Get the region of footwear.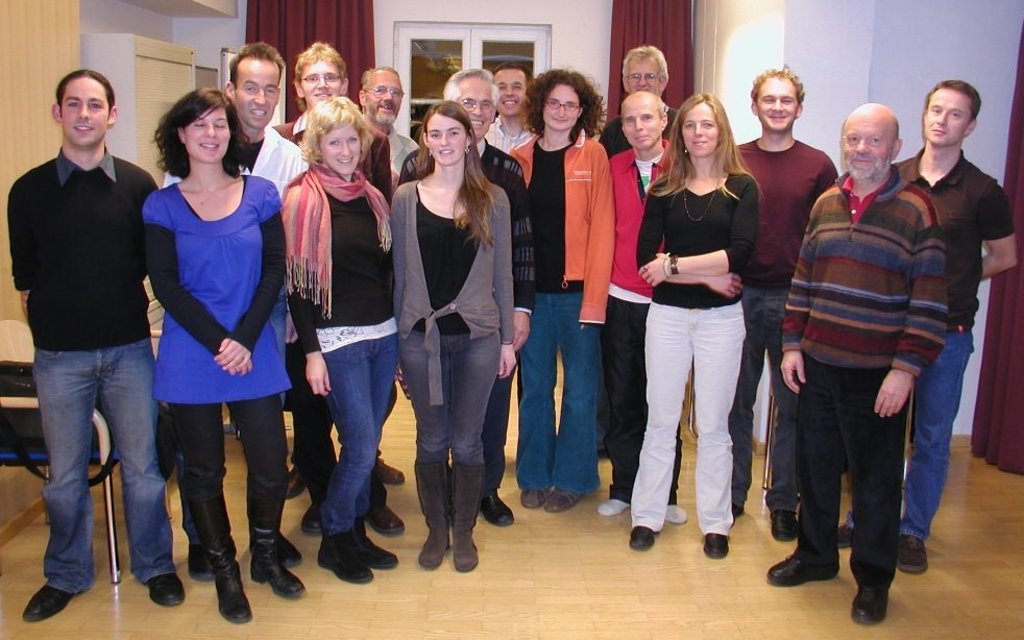
[left=368, top=507, right=405, bottom=535].
